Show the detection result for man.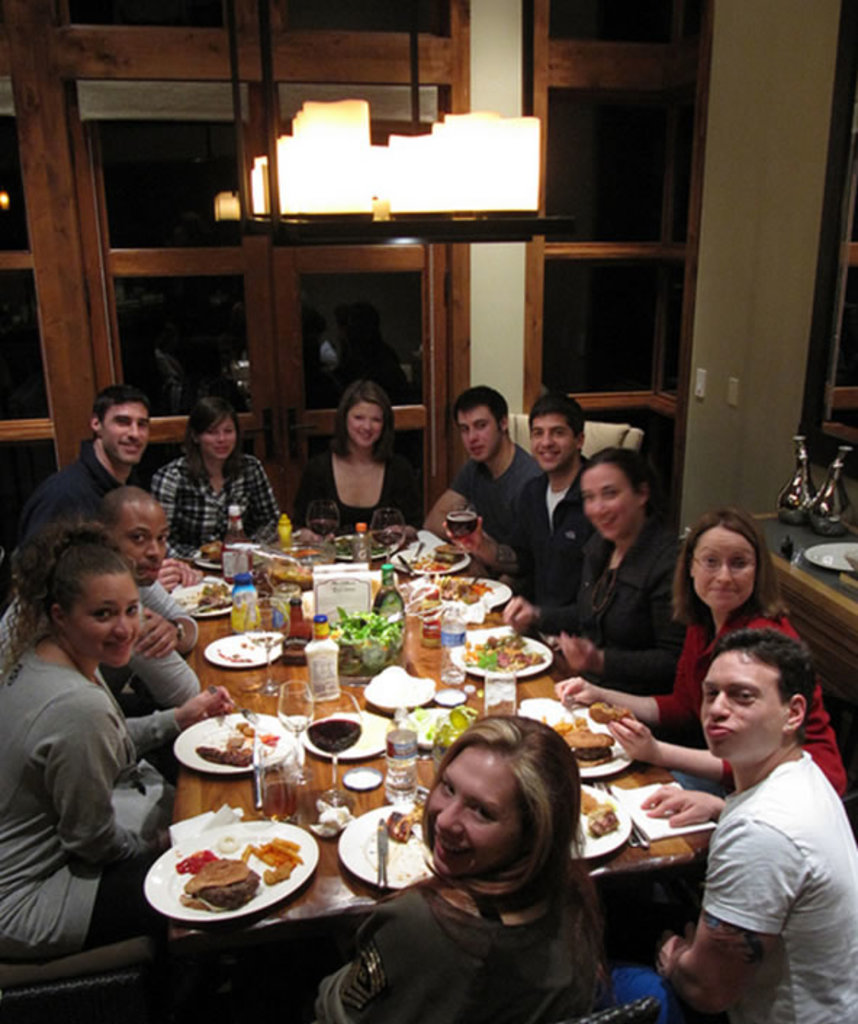
{"left": 417, "top": 389, "right": 559, "bottom": 619}.
